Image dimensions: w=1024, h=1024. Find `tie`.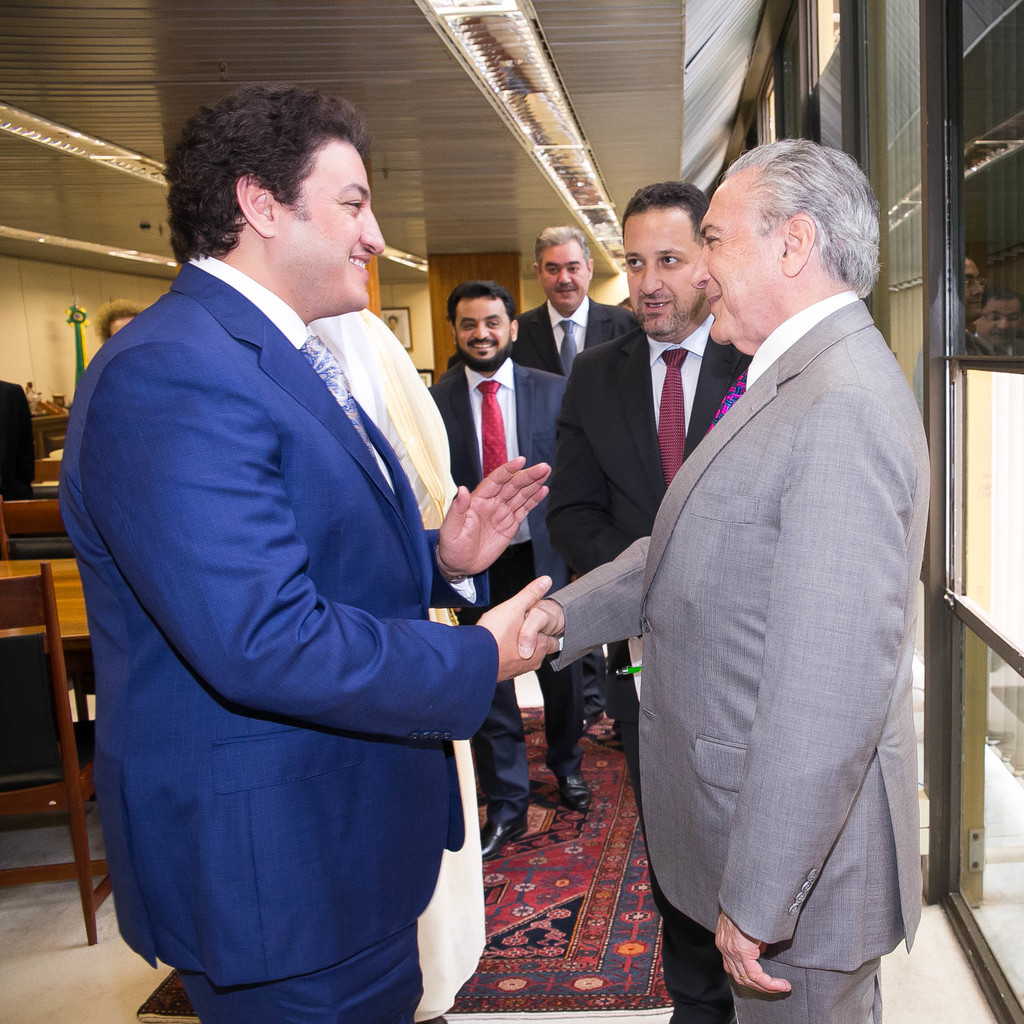
<box>654,344,689,484</box>.
